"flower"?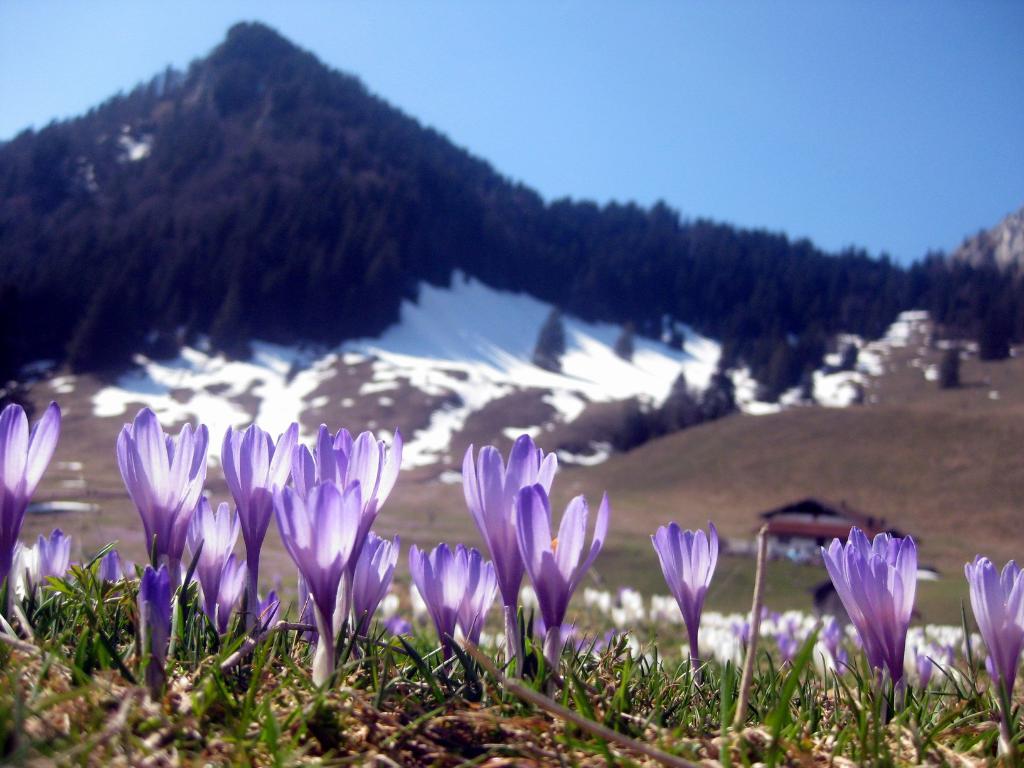
{"x1": 43, "y1": 529, "x2": 71, "y2": 586}
